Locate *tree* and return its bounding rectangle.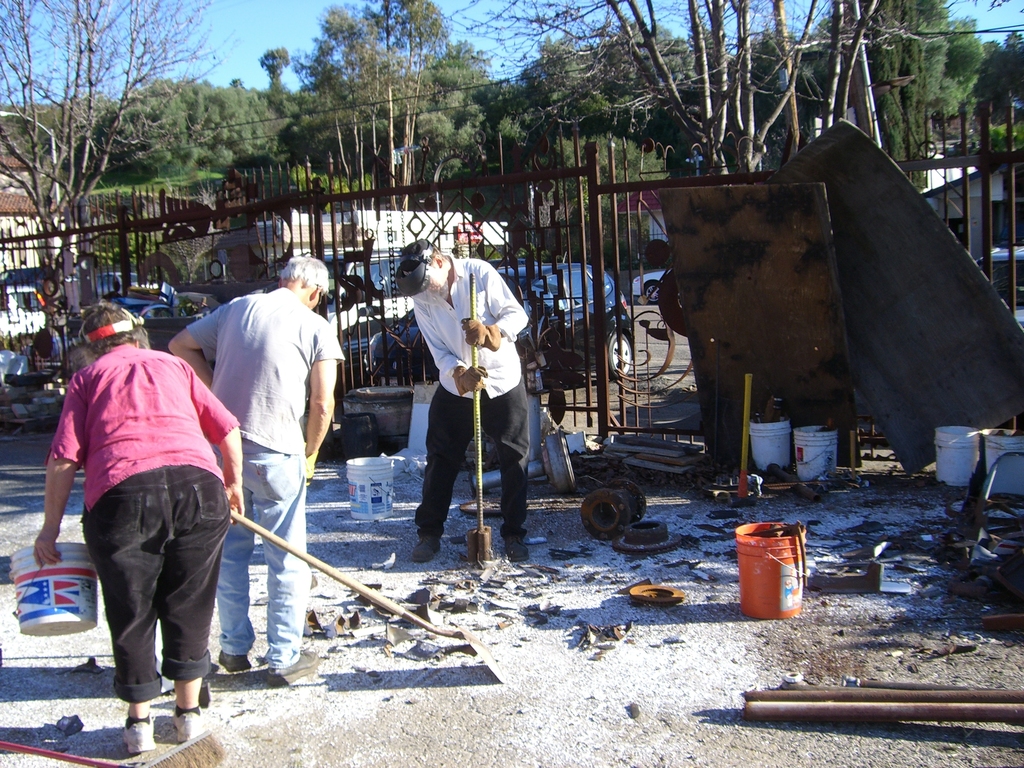
(x1=824, y1=0, x2=920, y2=170).
